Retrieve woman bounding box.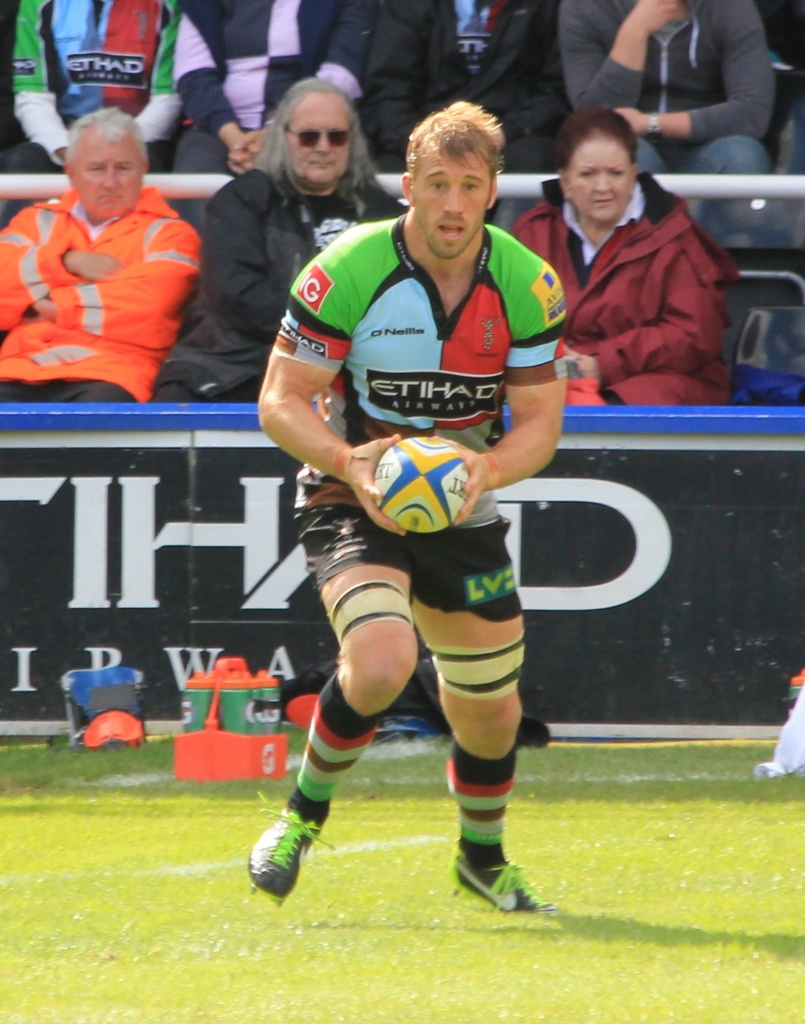
Bounding box: <box>560,114,741,408</box>.
